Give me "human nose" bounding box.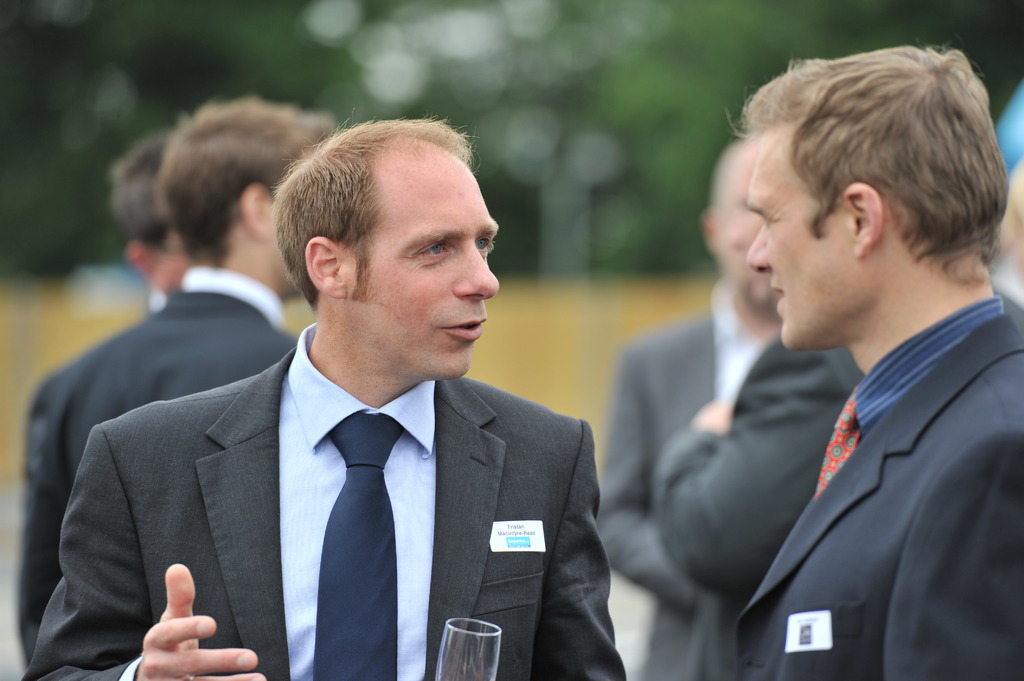
{"x1": 452, "y1": 242, "x2": 499, "y2": 297}.
